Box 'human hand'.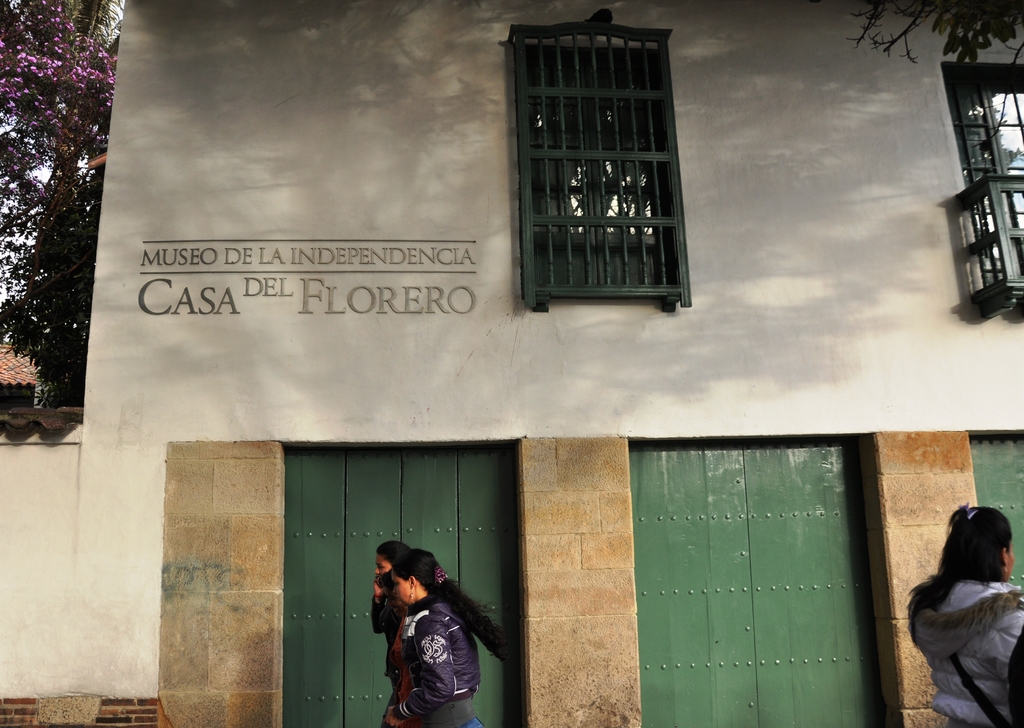
<region>372, 574, 387, 598</region>.
